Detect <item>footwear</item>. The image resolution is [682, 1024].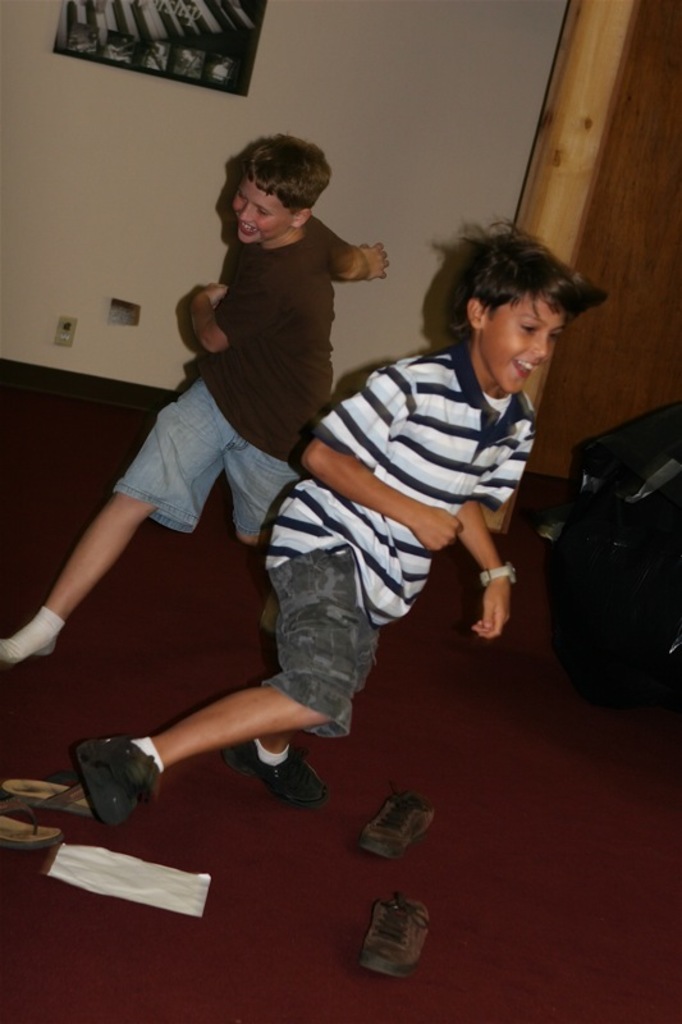
x1=74, y1=728, x2=163, y2=824.
